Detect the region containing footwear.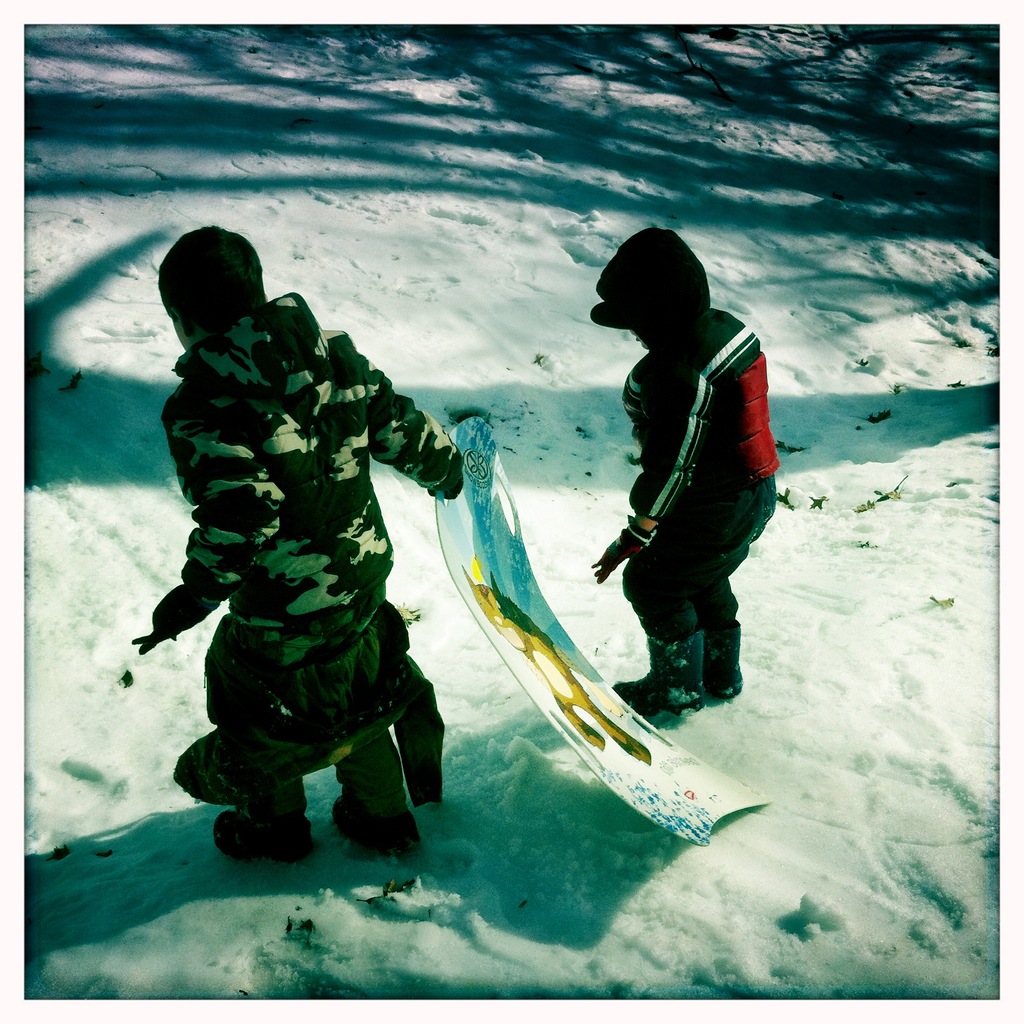
left=212, top=807, right=316, bottom=865.
